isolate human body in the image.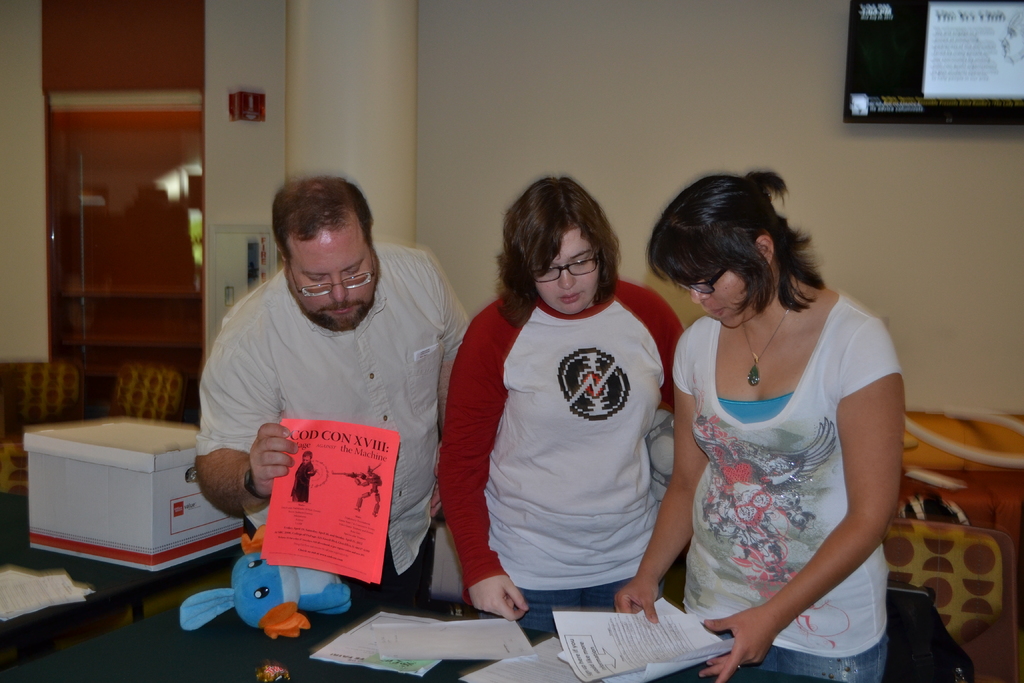
Isolated region: box=[436, 278, 686, 632].
